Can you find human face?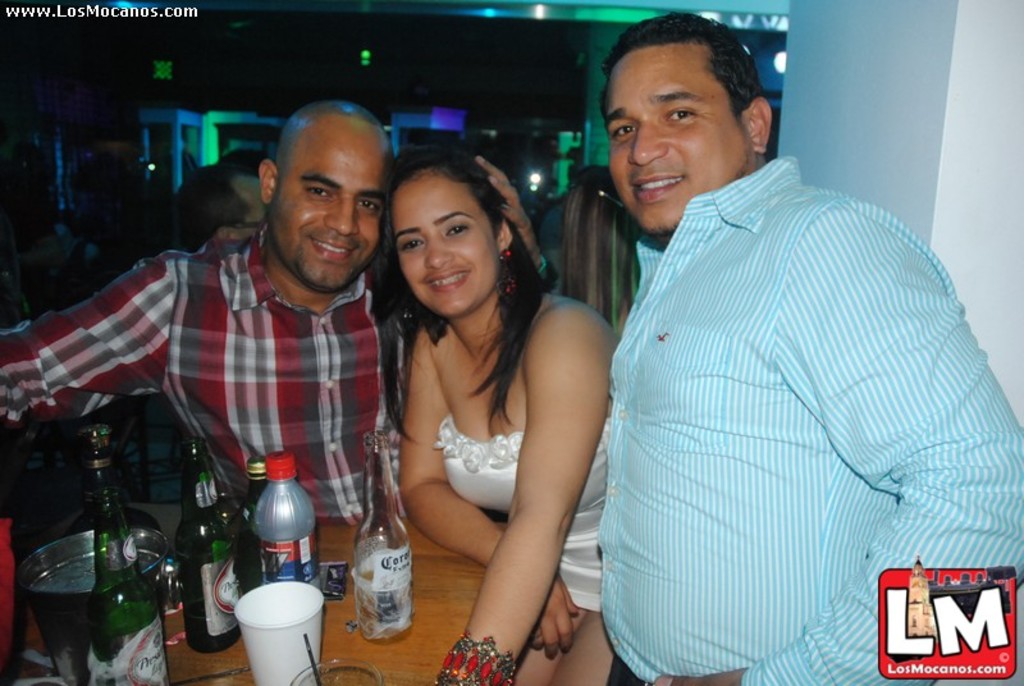
Yes, bounding box: 269,116,394,293.
